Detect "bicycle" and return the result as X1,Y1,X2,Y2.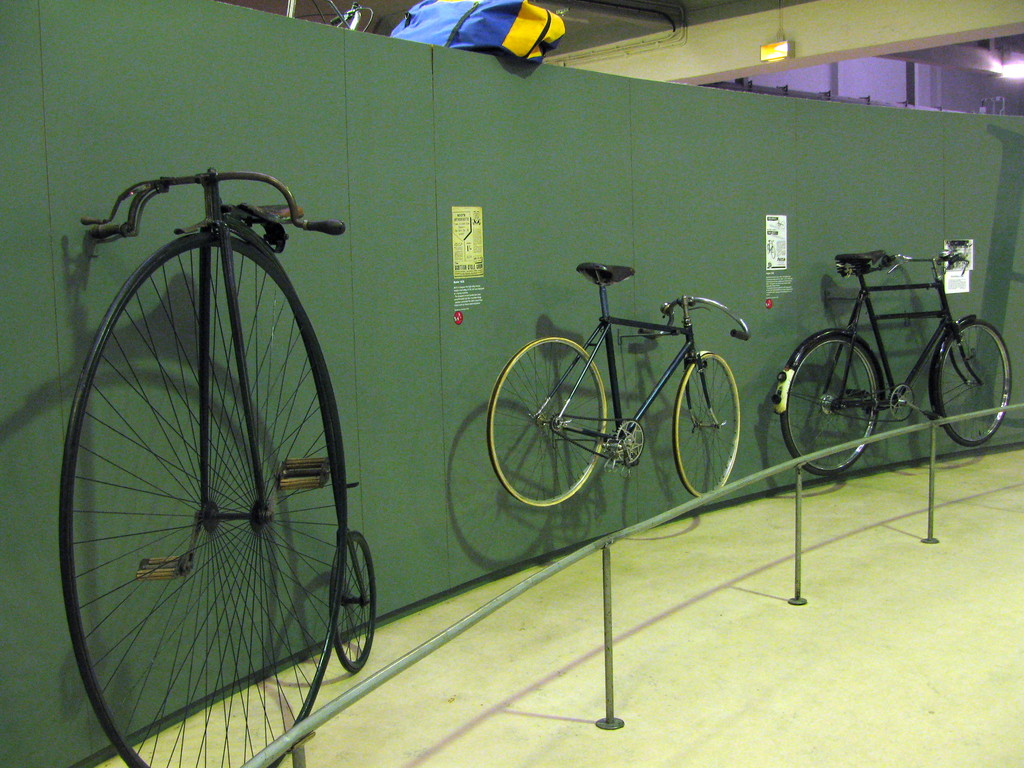
485,243,759,512.
